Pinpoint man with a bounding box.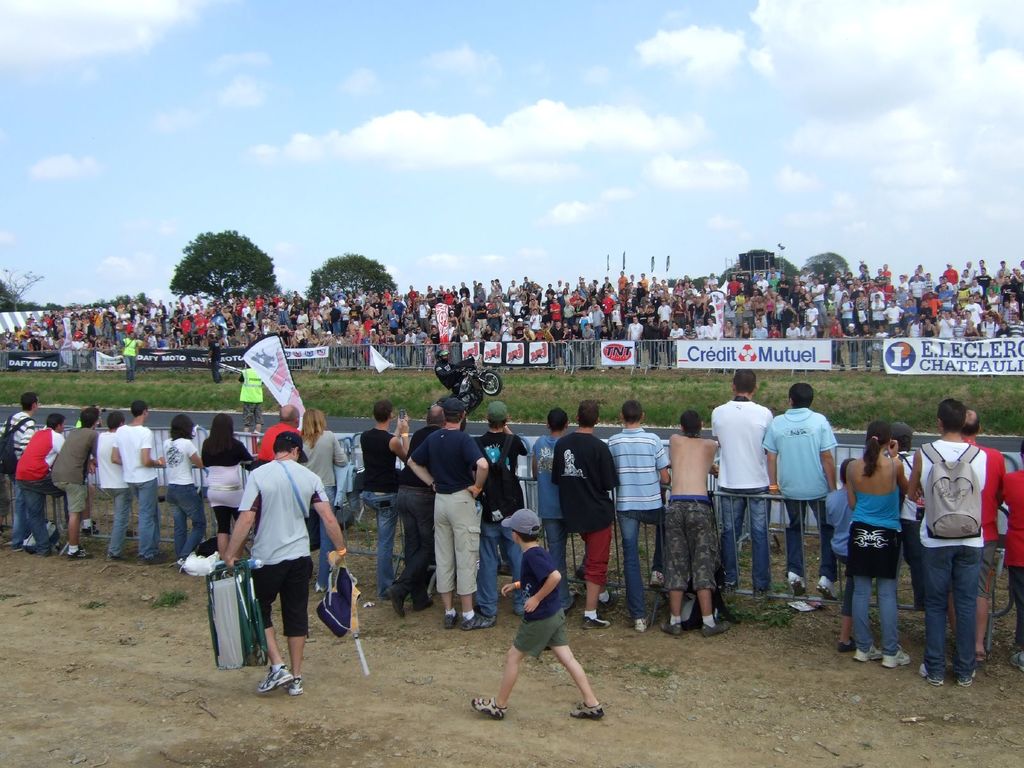
982,269,988,277.
